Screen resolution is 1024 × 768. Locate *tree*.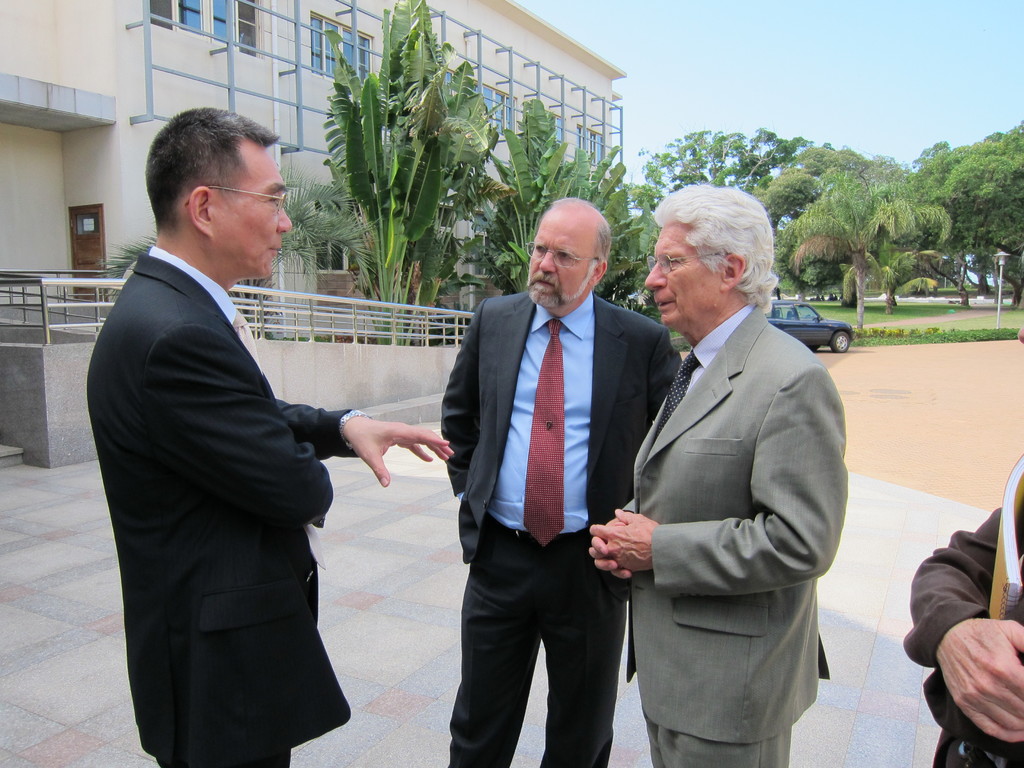
box=[85, 163, 386, 336].
